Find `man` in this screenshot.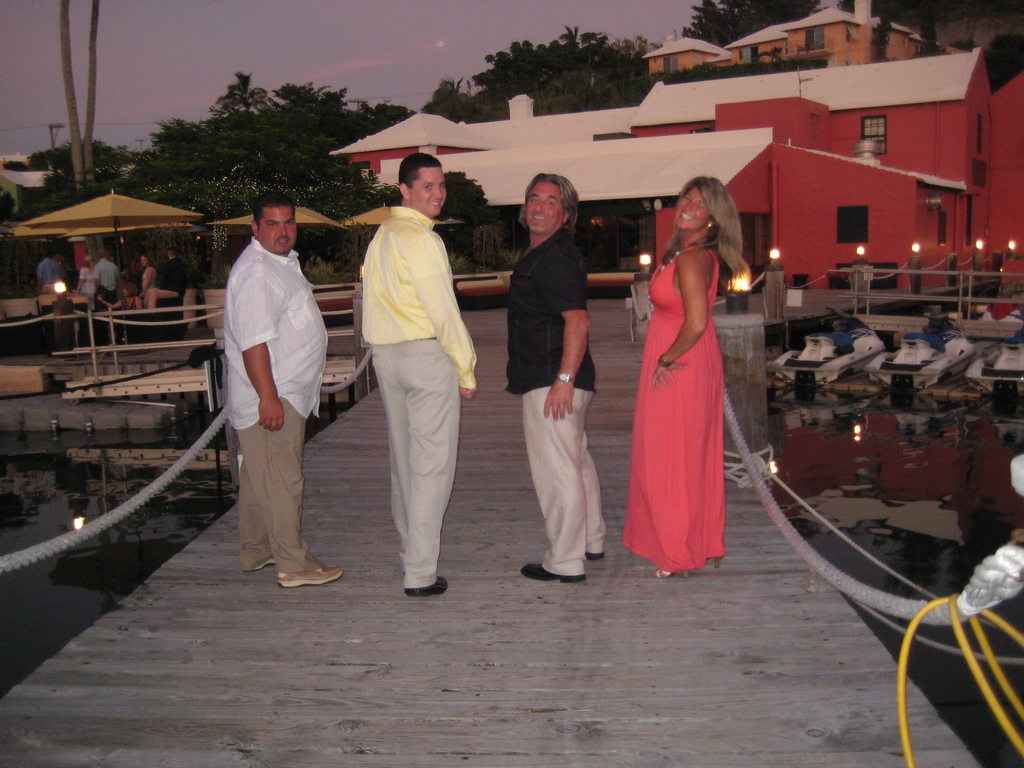
The bounding box for `man` is region(35, 250, 63, 285).
